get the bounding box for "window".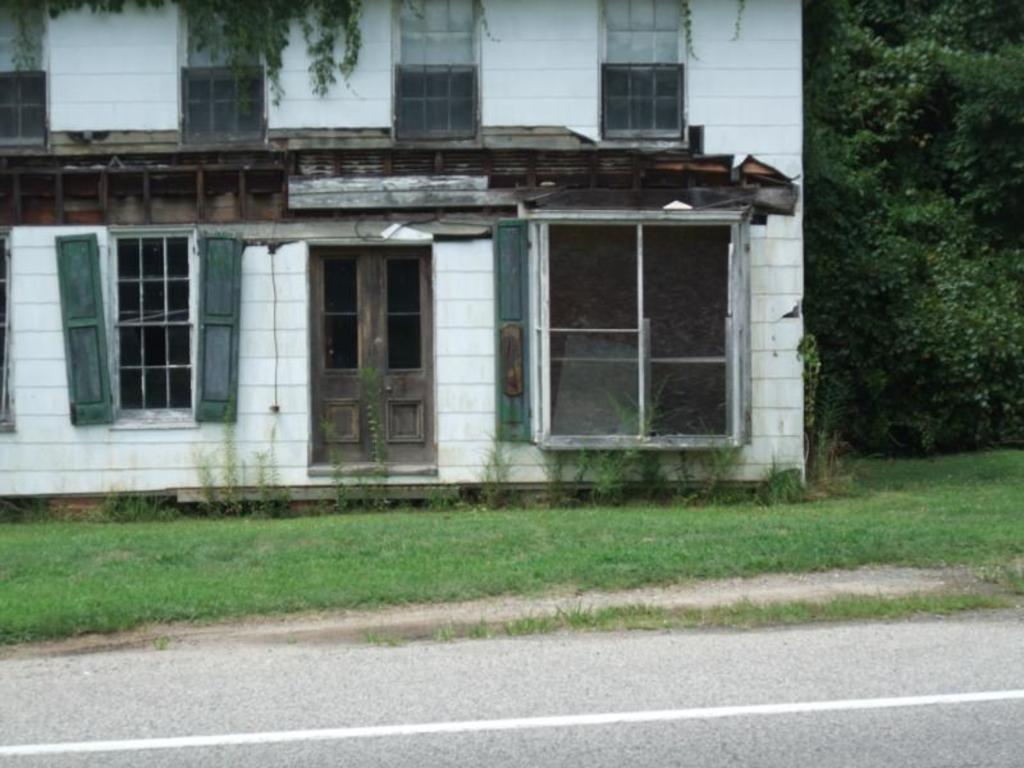
box=[0, 0, 46, 143].
